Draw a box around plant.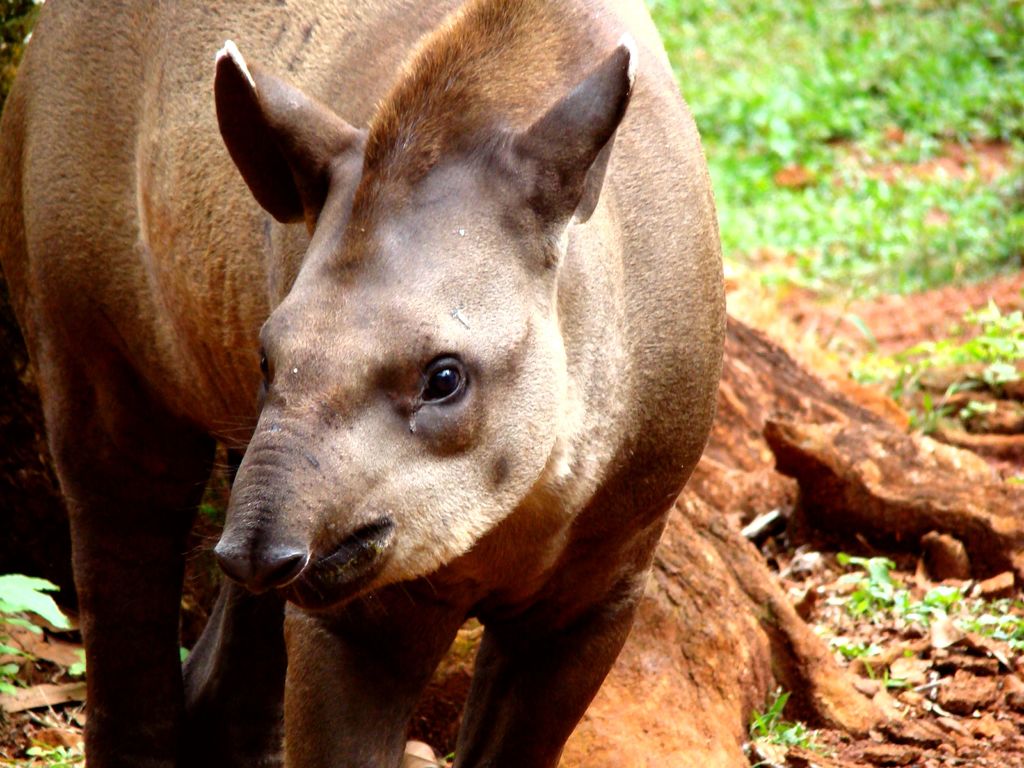
(left=899, top=376, right=965, bottom=431).
